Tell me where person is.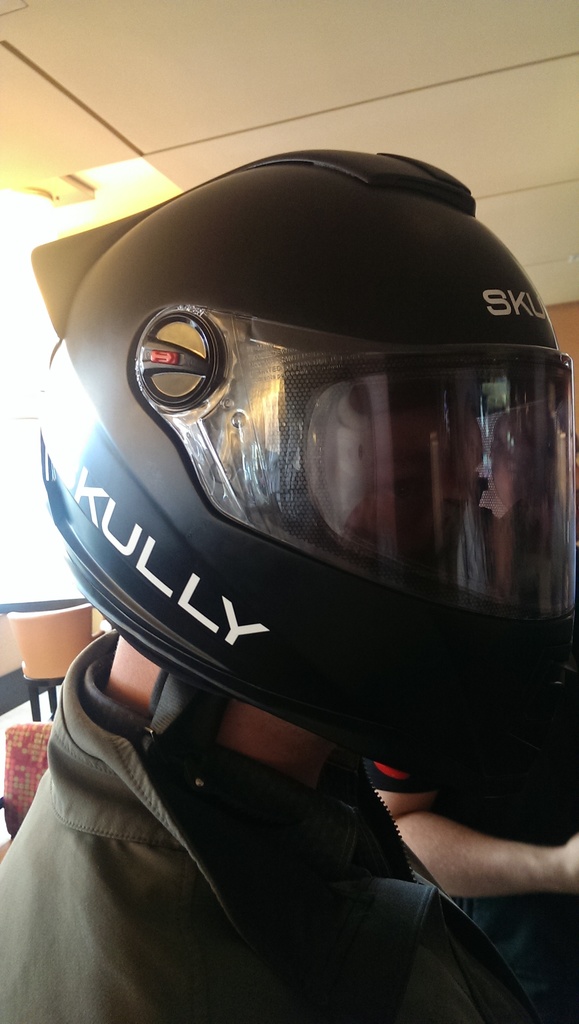
person is at bbox=(0, 152, 578, 1021).
